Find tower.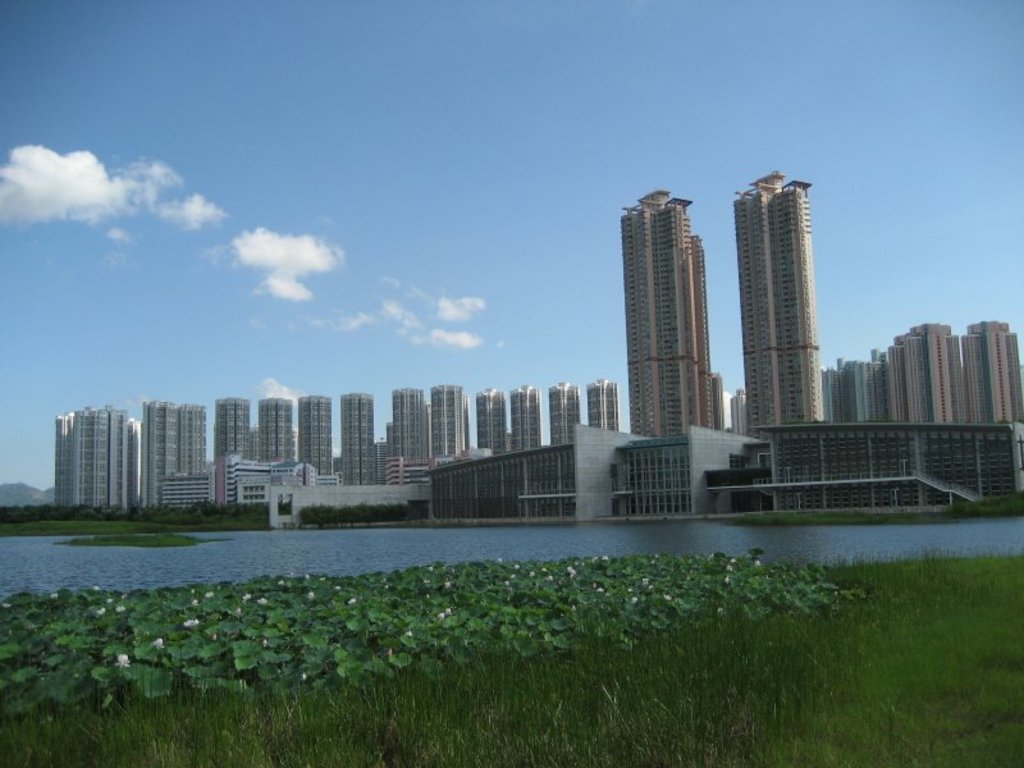
l=480, t=390, r=504, b=458.
